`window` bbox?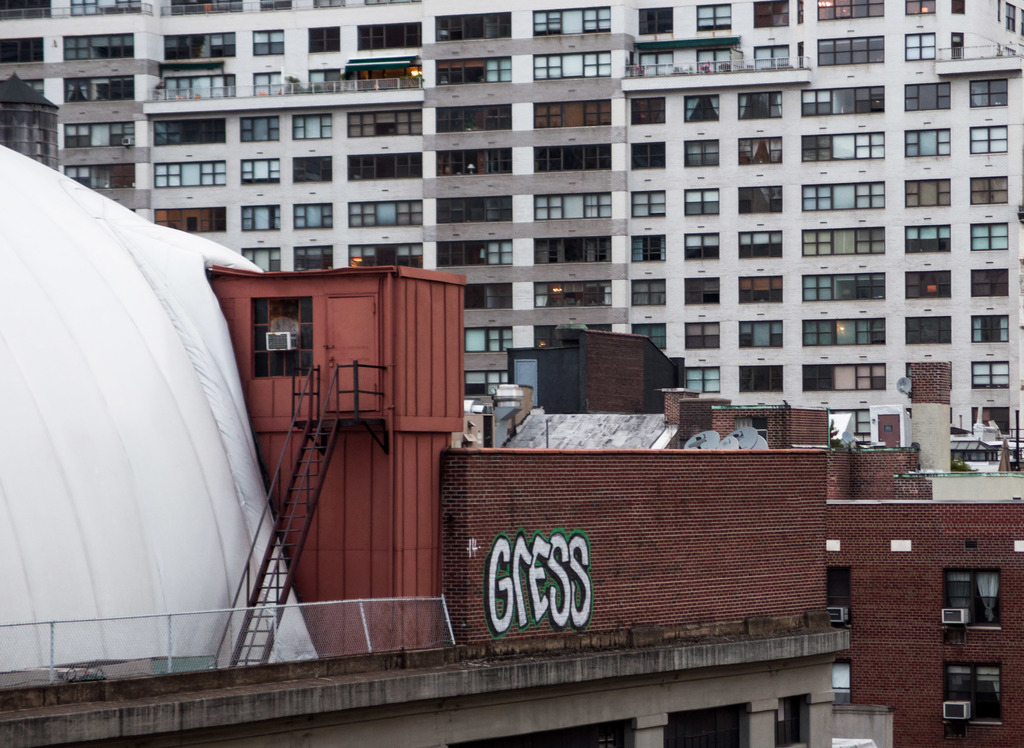
{"left": 814, "top": 0, "right": 885, "bottom": 20}
